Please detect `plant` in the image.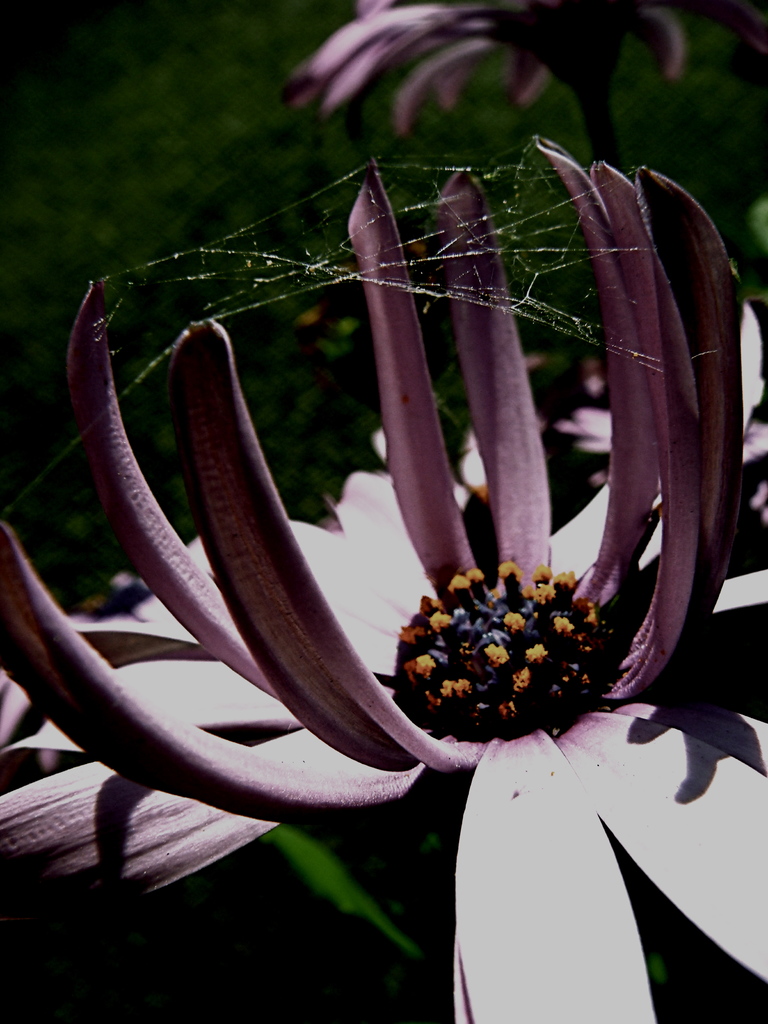
bbox=(6, 0, 757, 951).
